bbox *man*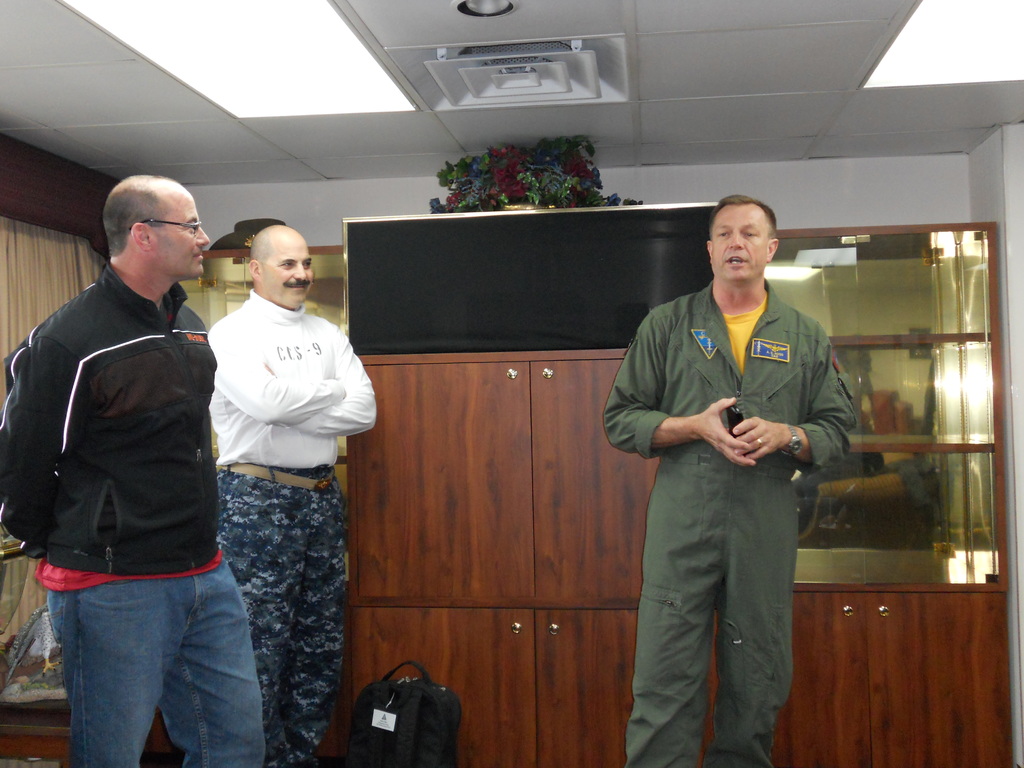
bbox=[603, 193, 860, 767]
